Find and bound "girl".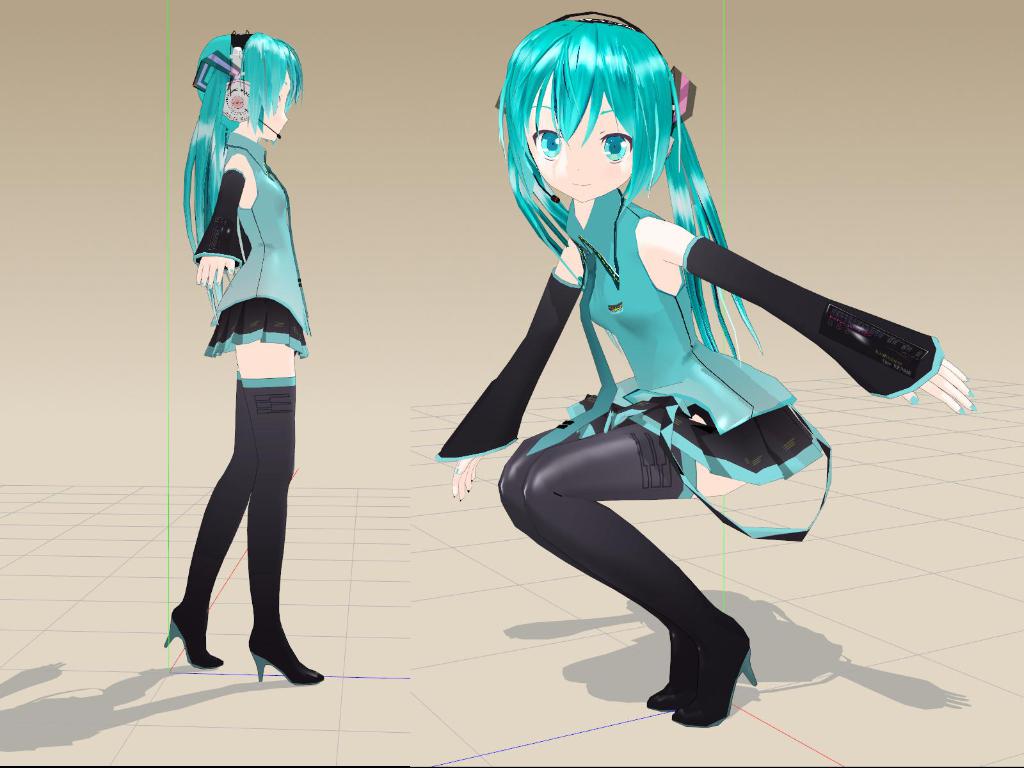
Bound: region(161, 29, 324, 688).
